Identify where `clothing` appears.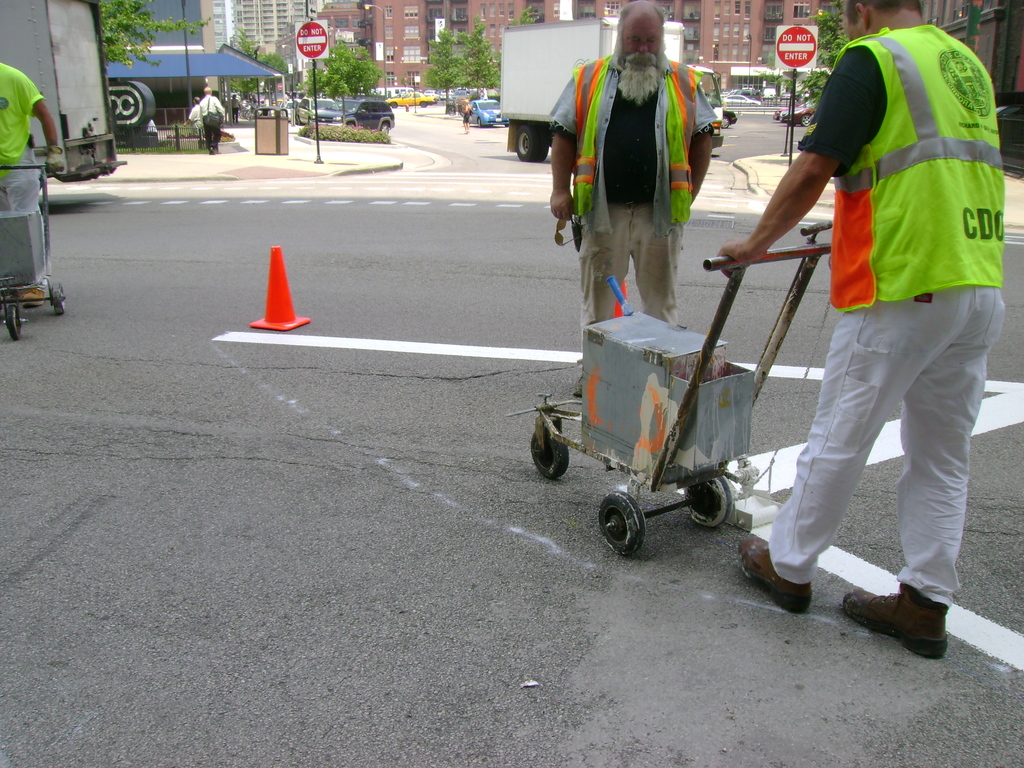
Appears at l=196, t=91, r=223, b=147.
